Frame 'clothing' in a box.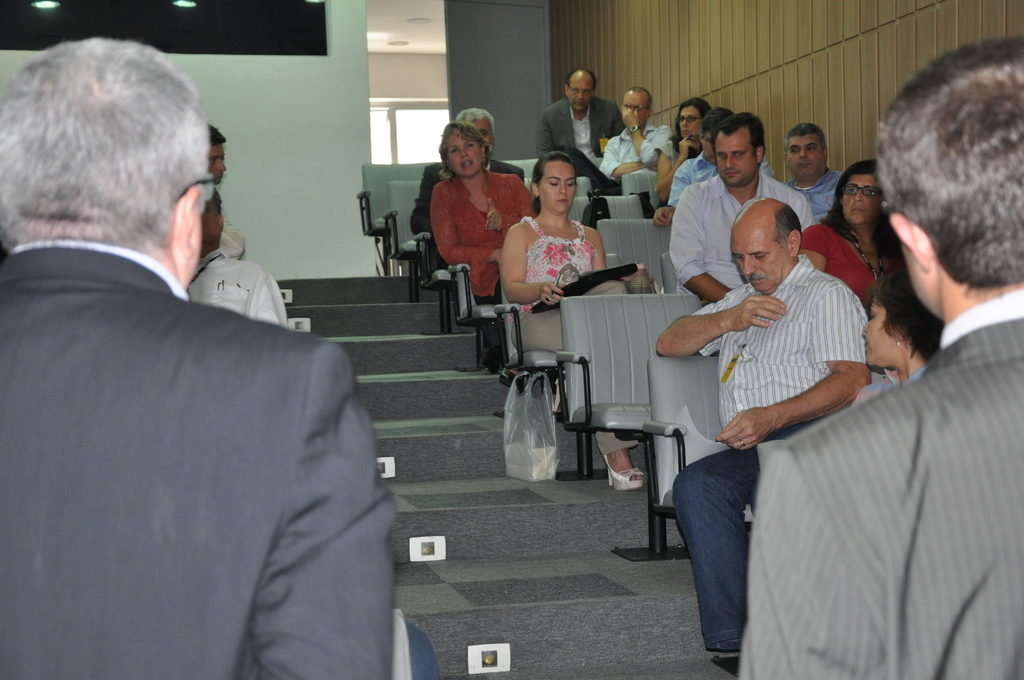
locate(212, 202, 248, 260).
